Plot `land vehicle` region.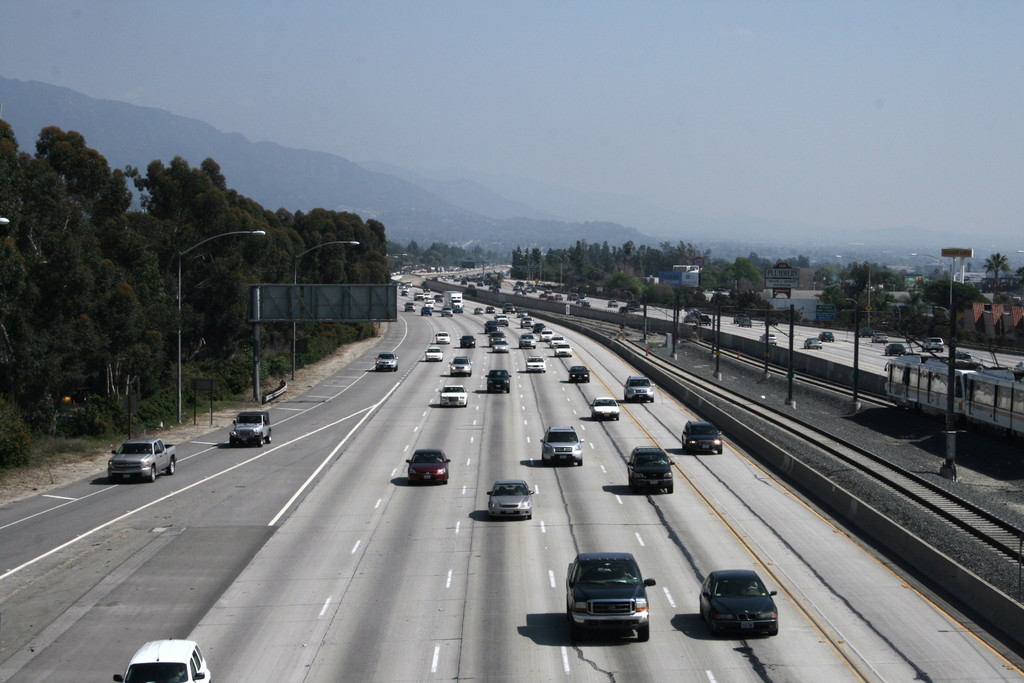
Plotted at x1=547 y1=292 x2=555 y2=301.
